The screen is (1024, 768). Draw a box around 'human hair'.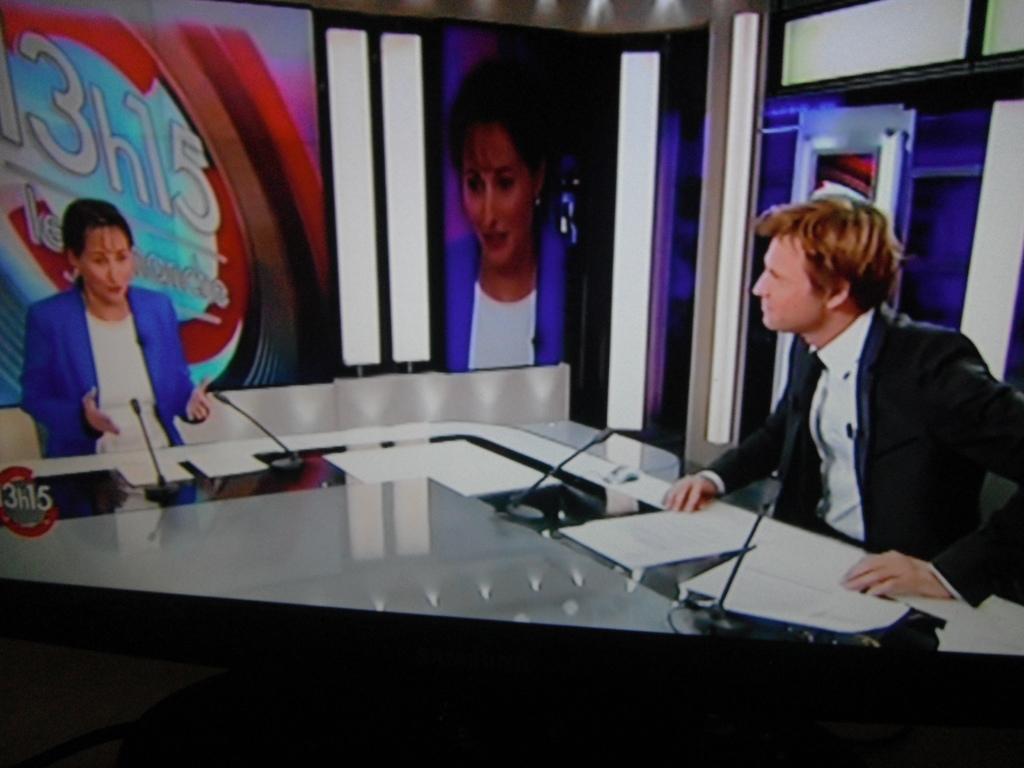
{"left": 448, "top": 63, "right": 555, "bottom": 185}.
